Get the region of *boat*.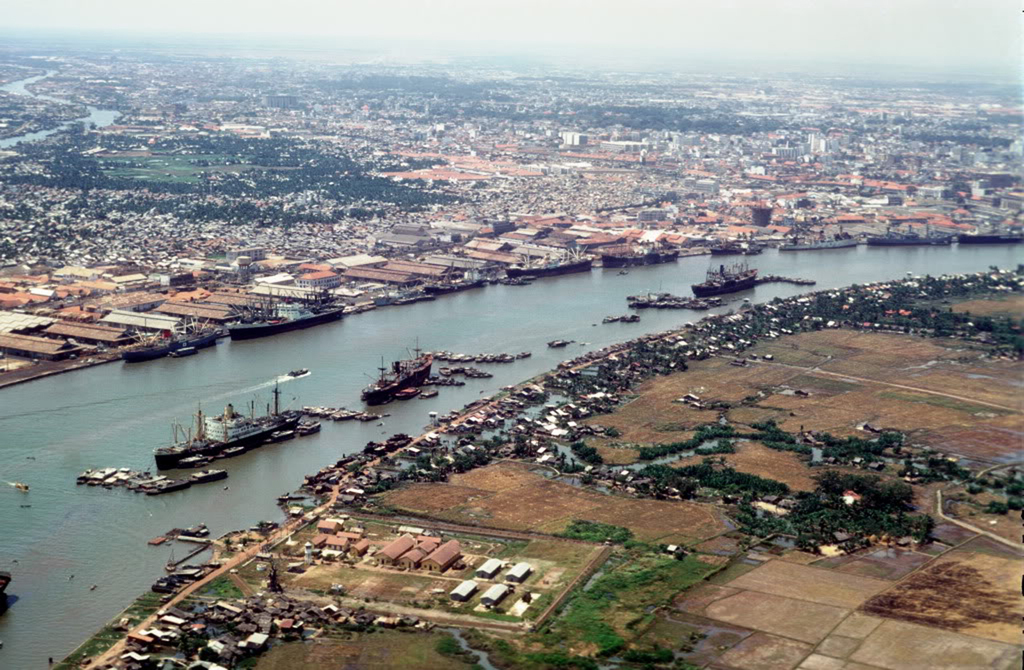
x1=189 y1=467 x2=230 y2=483.
